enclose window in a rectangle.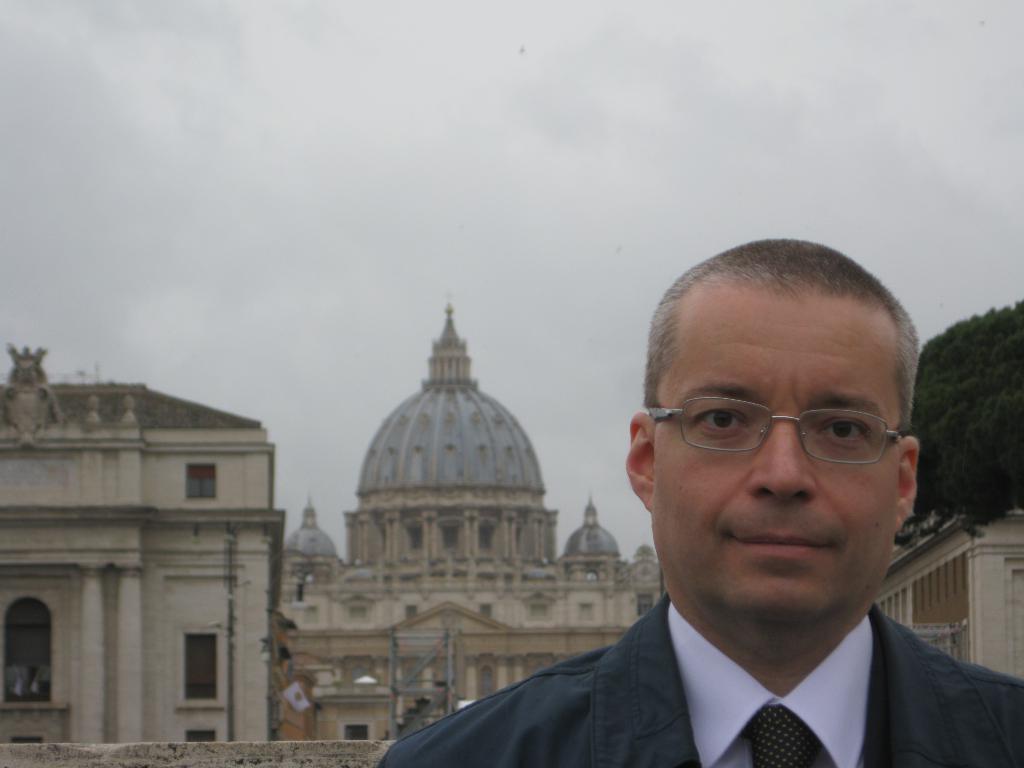
<box>184,462,214,497</box>.
